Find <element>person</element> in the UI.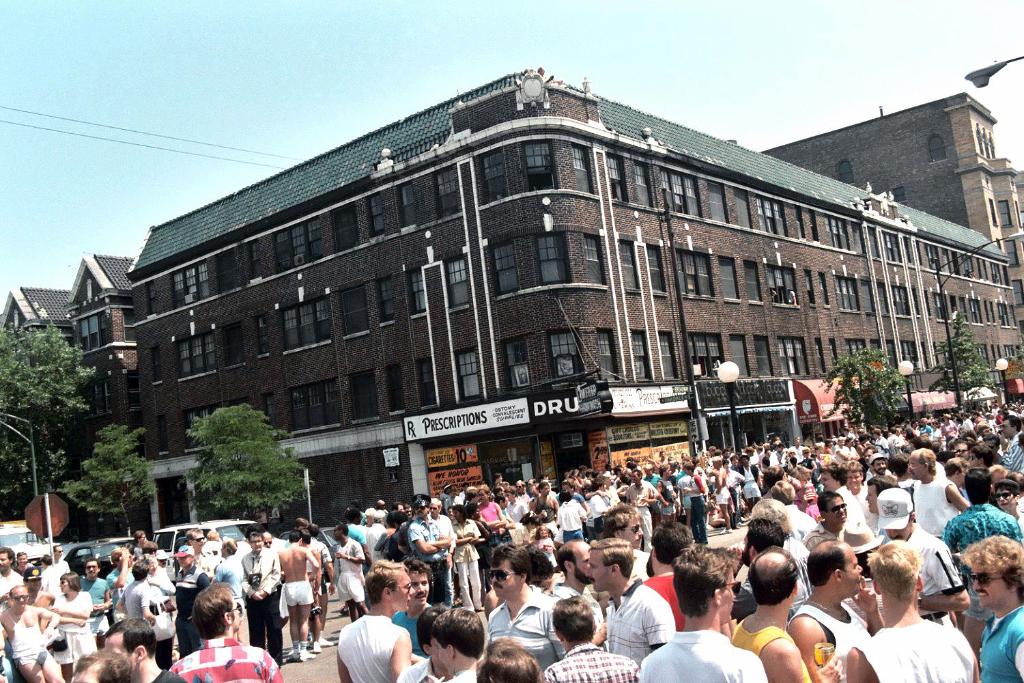
UI element at 586:538:677:666.
